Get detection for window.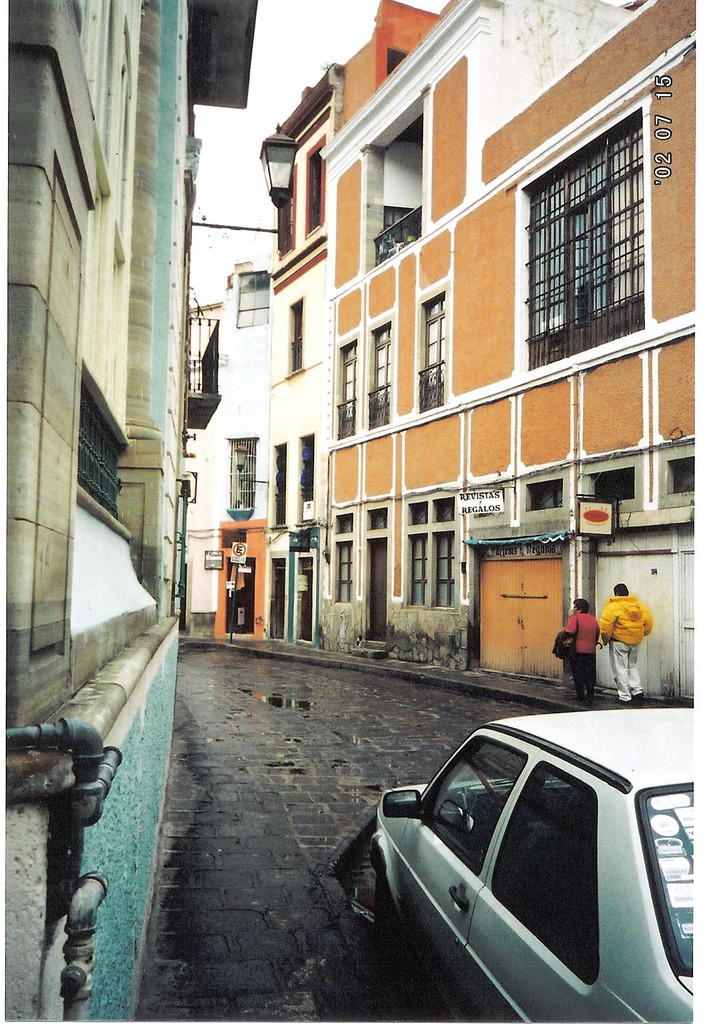
Detection: (330,543,352,601).
